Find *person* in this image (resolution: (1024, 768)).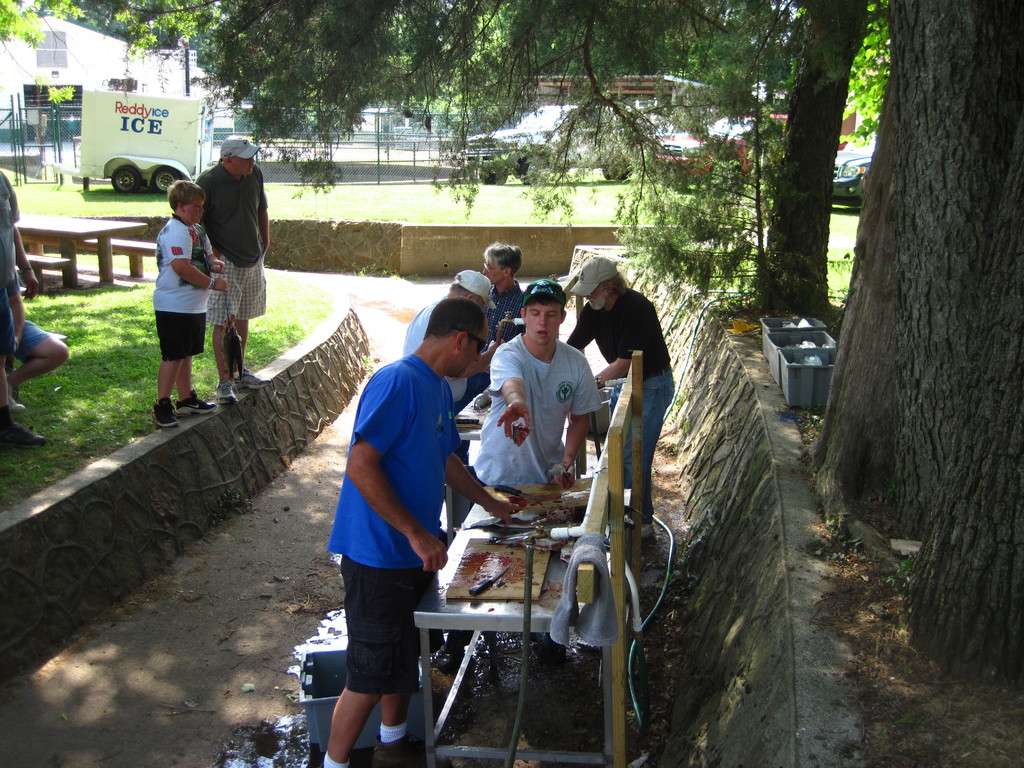
151:179:229:429.
